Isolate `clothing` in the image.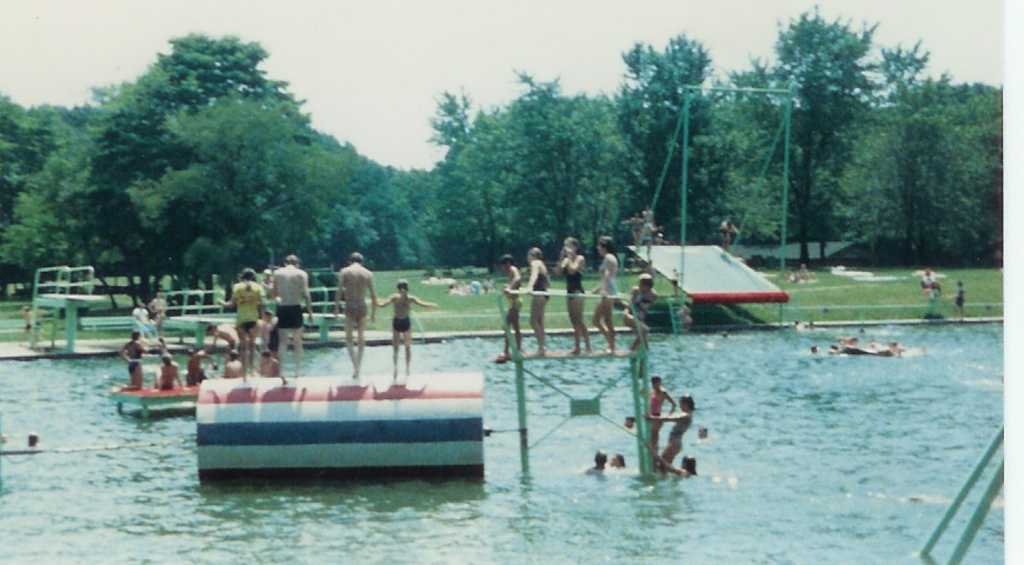
Isolated region: (x1=390, y1=317, x2=412, y2=331).
